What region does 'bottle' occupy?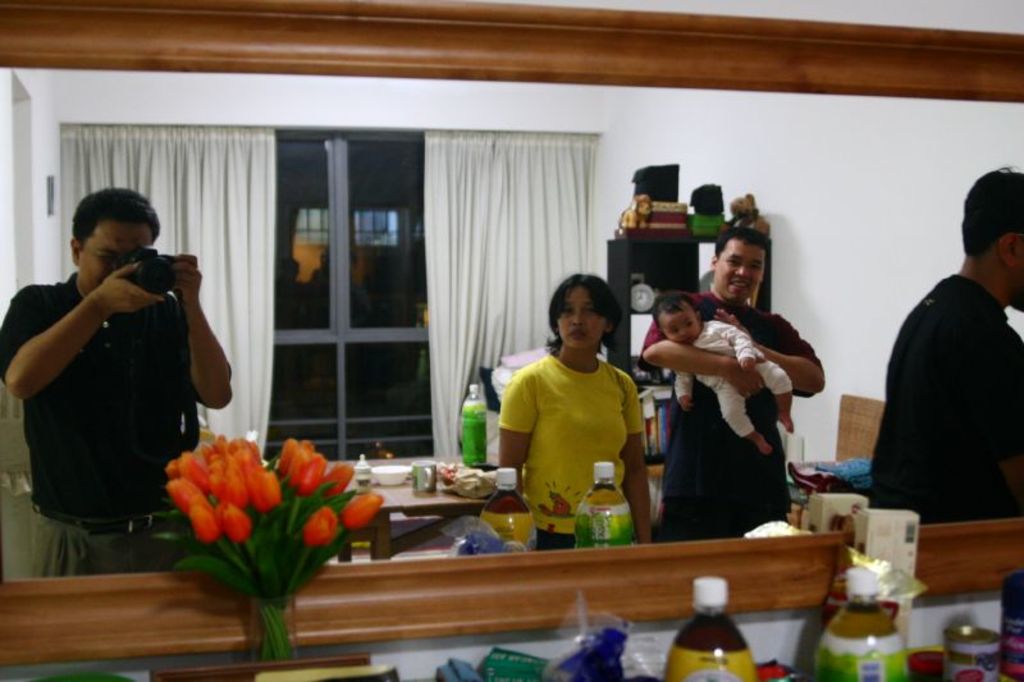
[817, 567, 908, 681].
